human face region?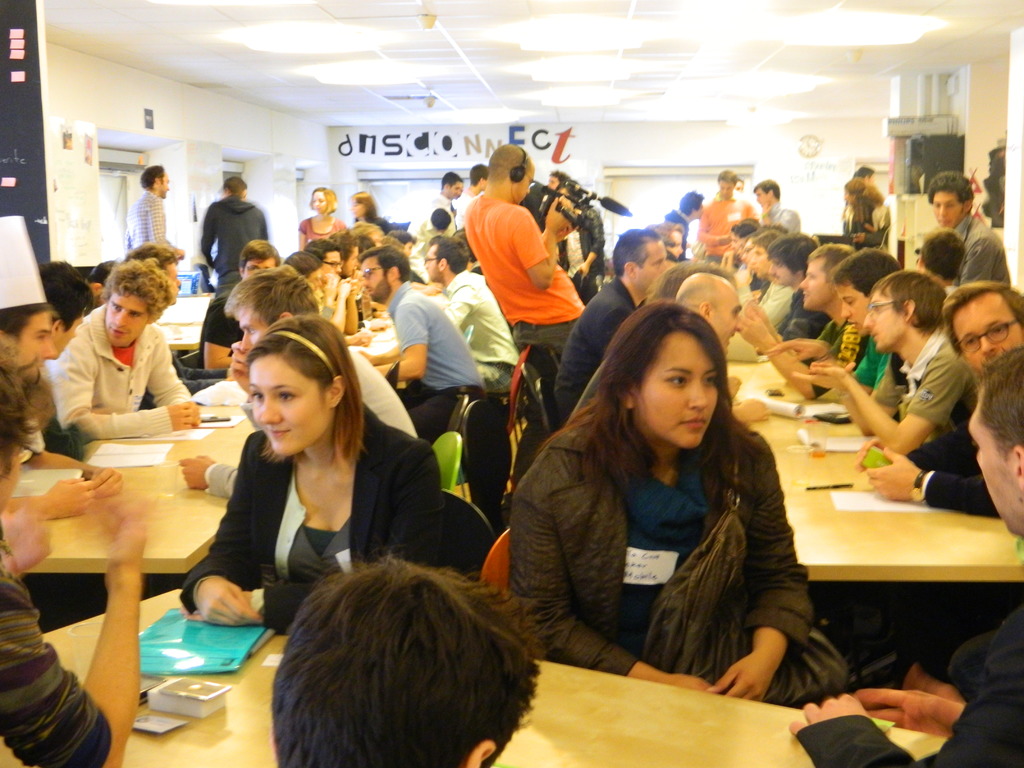
642, 344, 721, 445
